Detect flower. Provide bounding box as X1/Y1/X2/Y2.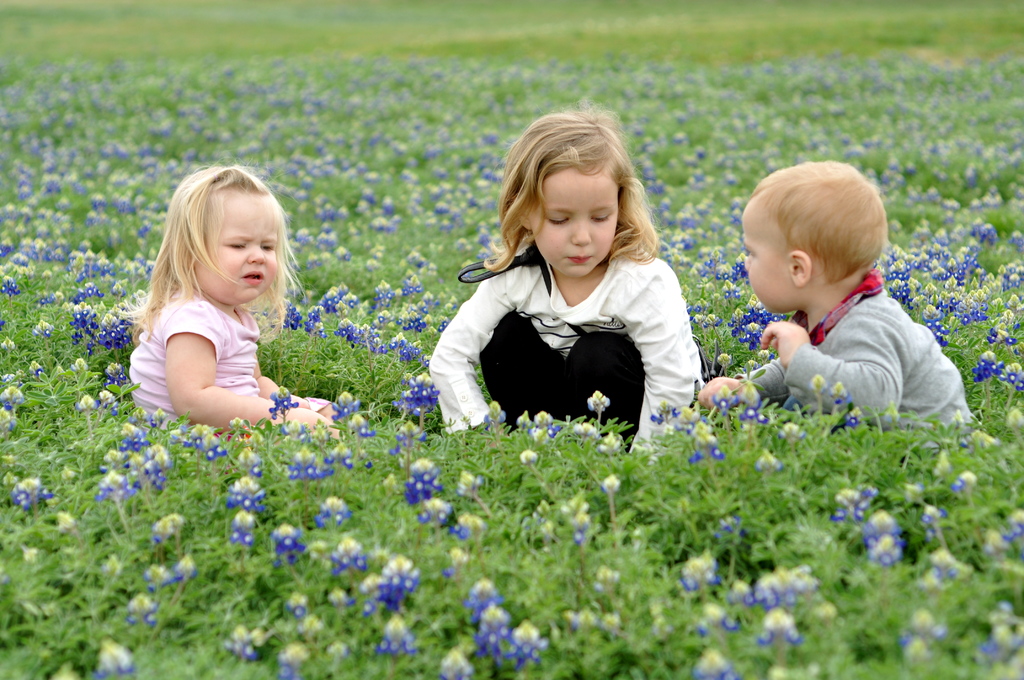
360/553/421/605.
